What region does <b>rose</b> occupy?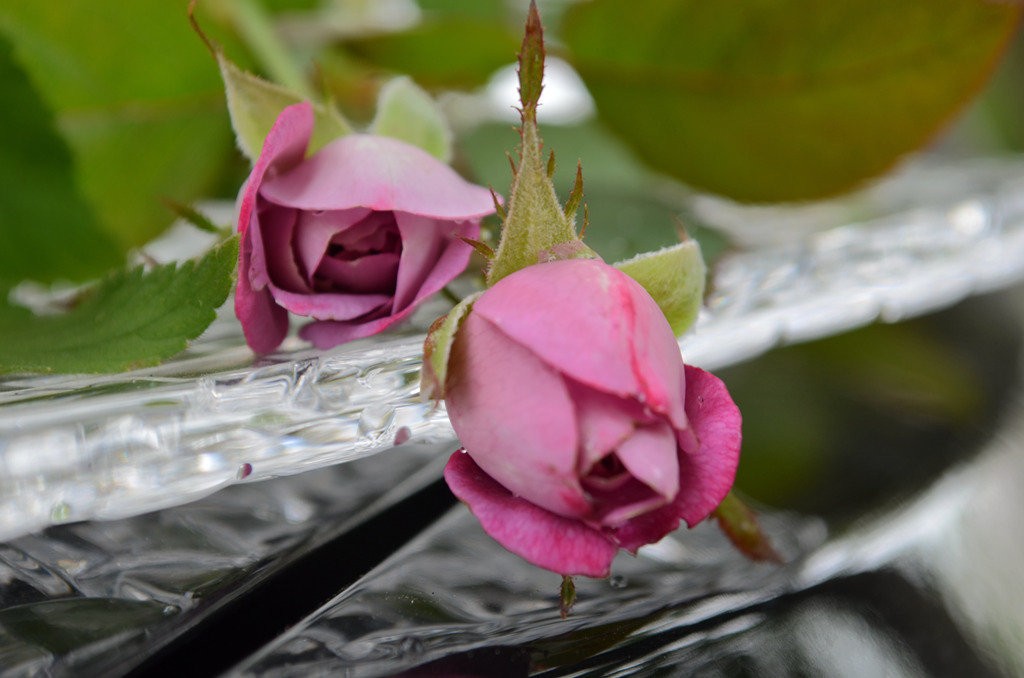
select_region(229, 98, 506, 352).
